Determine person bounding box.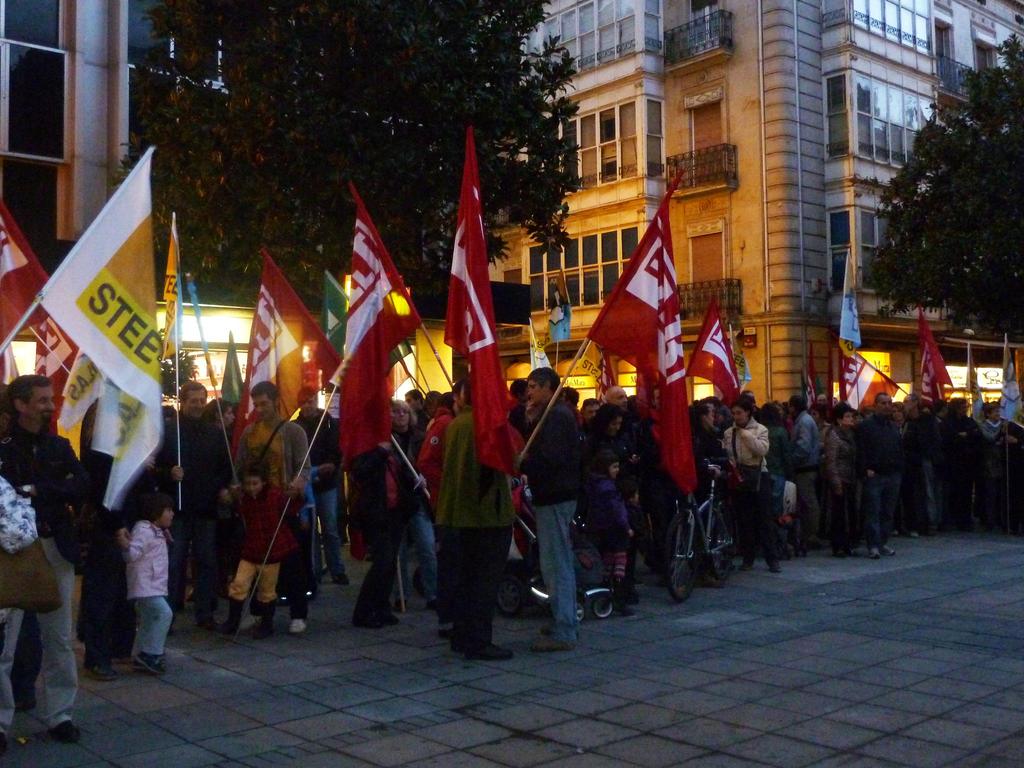
Determined: detection(121, 495, 186, 671).
